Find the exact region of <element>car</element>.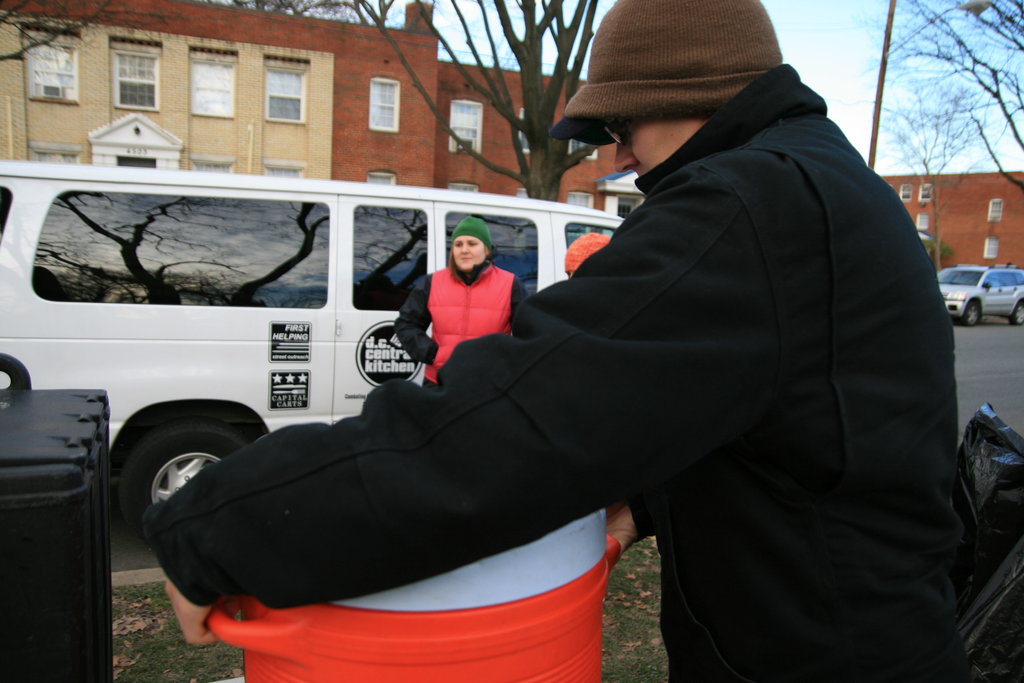
Exact region: 943 258 1023 318.
